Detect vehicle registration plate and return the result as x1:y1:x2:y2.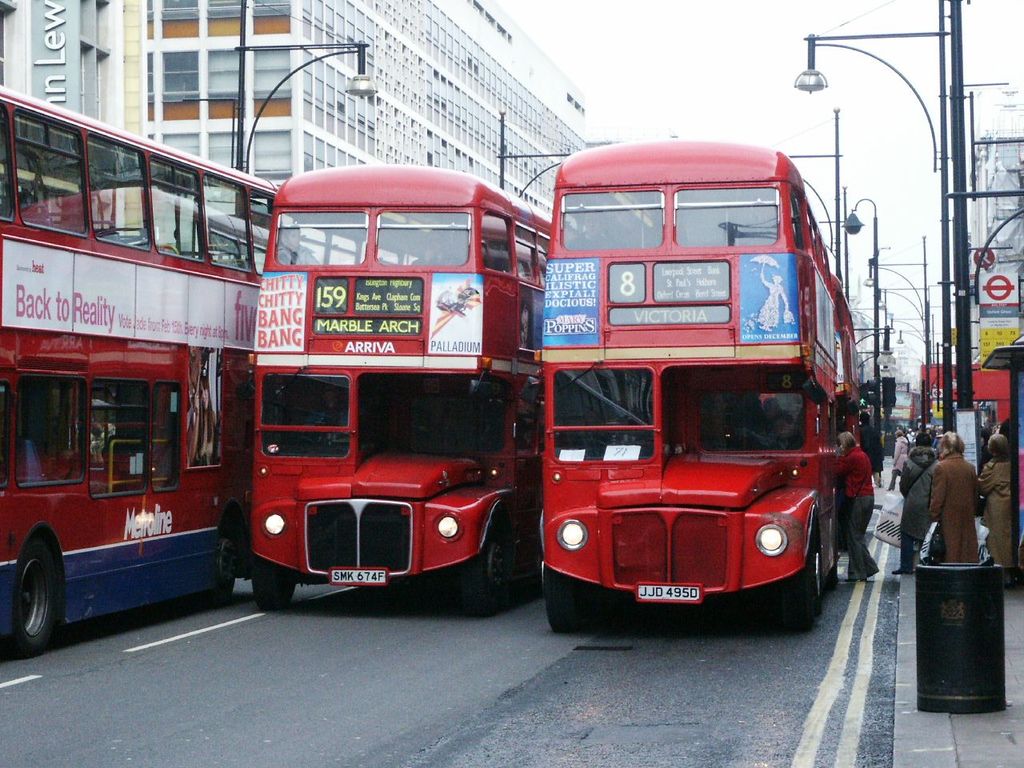
638:578:706:605.
